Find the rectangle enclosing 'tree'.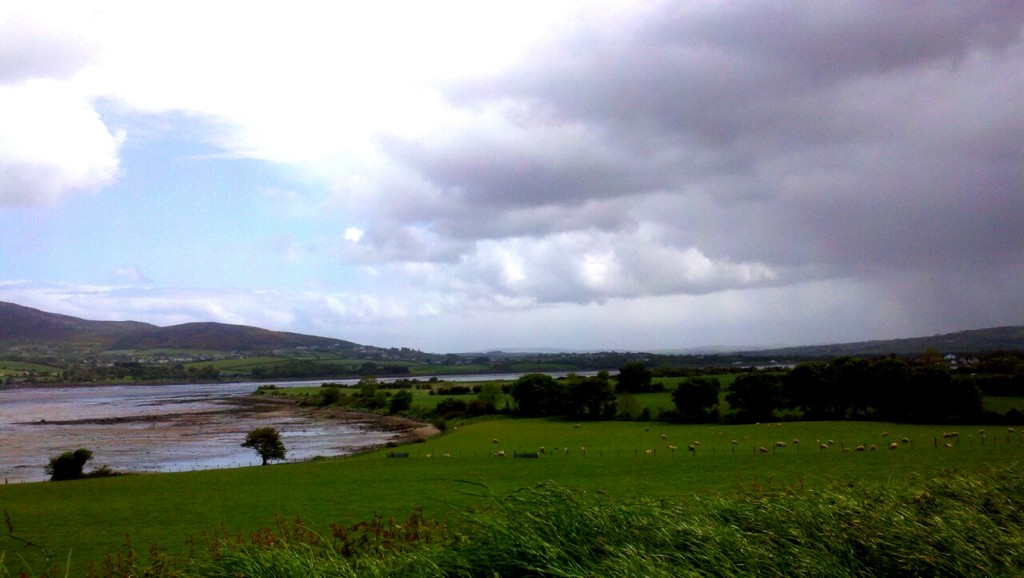
bbox=[509, 367, 564, 427].
